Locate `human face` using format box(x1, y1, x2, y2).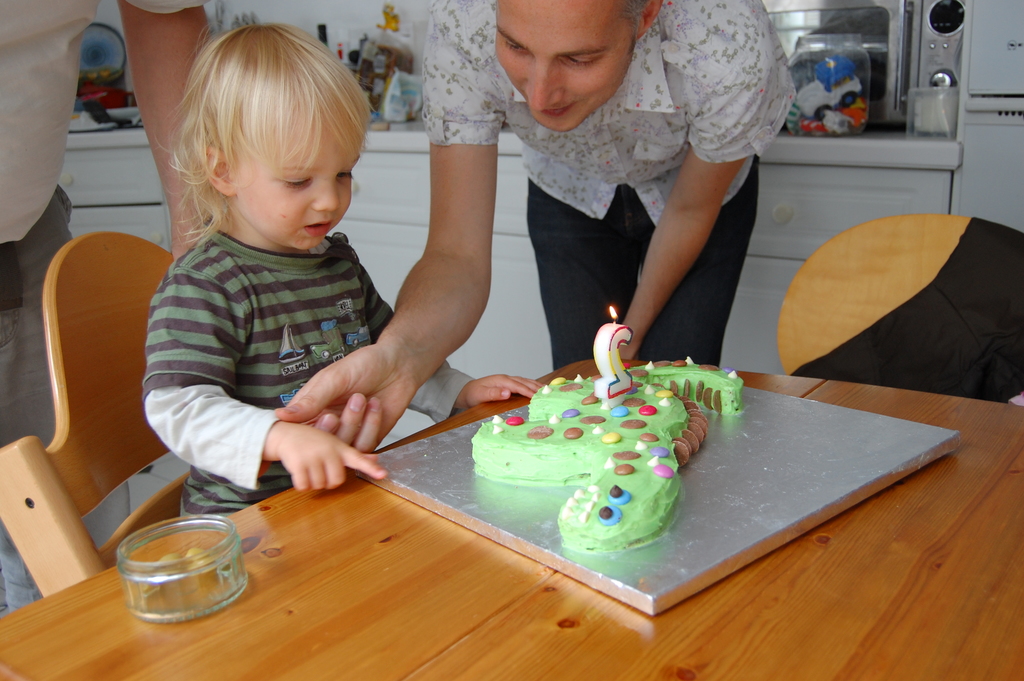
box(495, 0, 640, 134).
